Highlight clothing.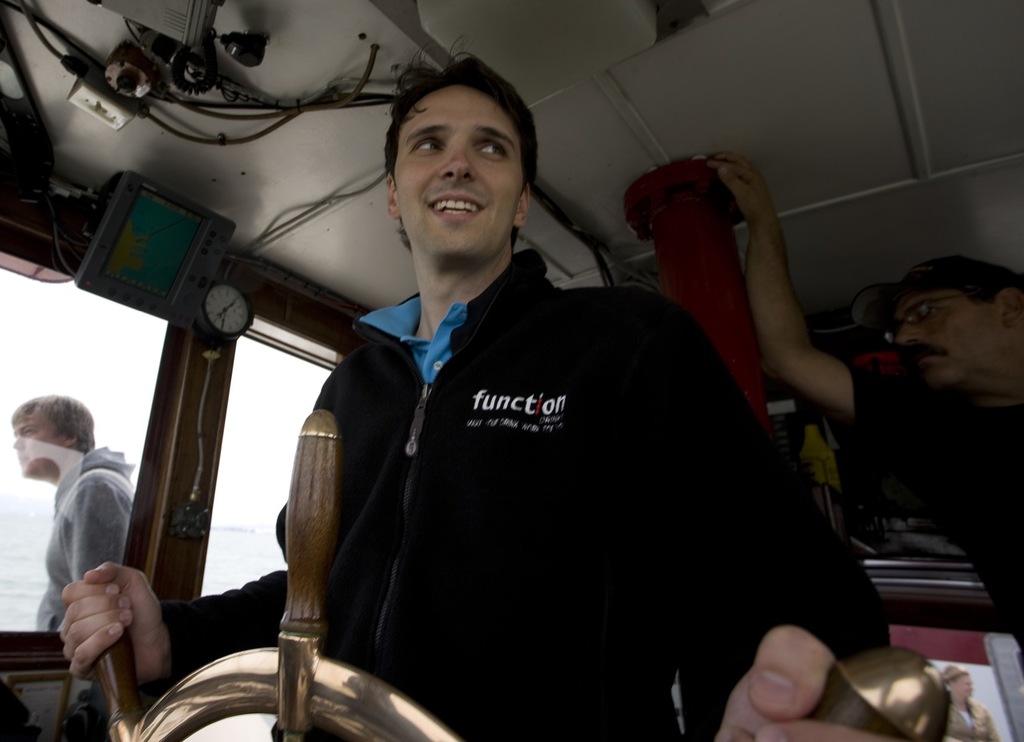
Highlighted region: [x1=297, y1=217, x2=813, y2=714].
